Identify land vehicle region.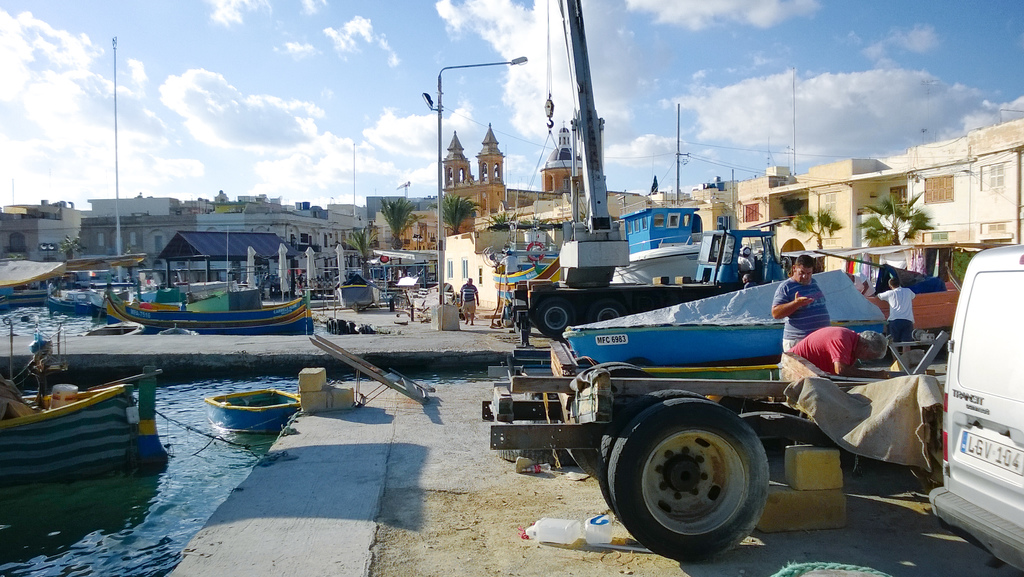
Region: bbox=[924, 240, 1023, 576].
